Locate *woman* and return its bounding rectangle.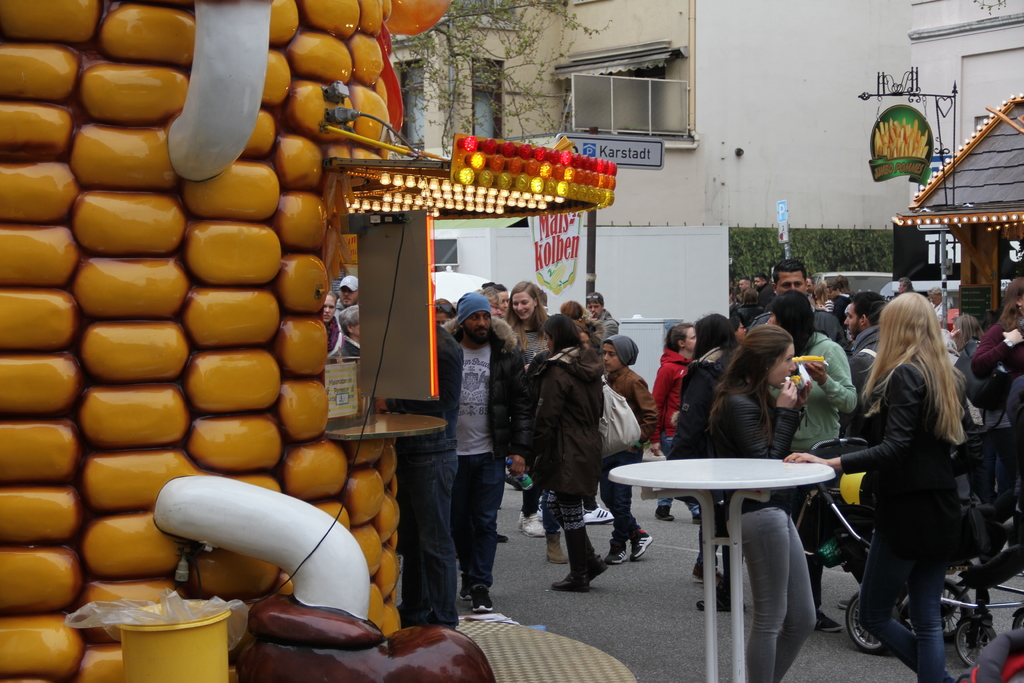
707 325 816 682.
